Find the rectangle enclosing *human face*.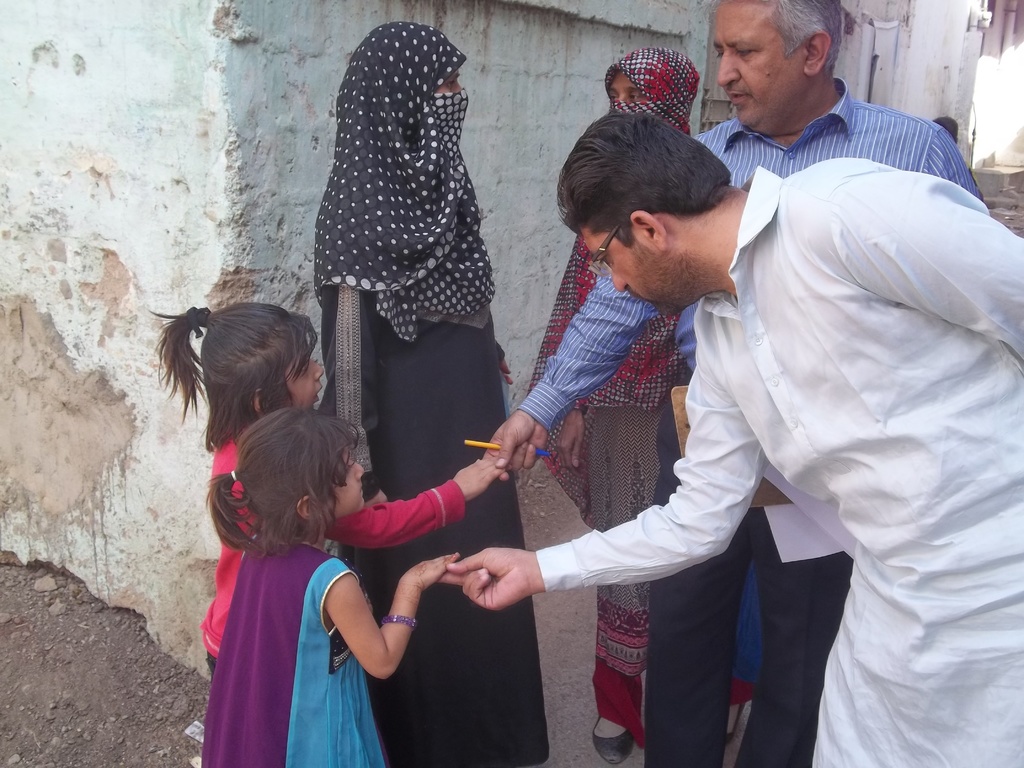
x1=713, y1=0, x2=801, y2=134.
